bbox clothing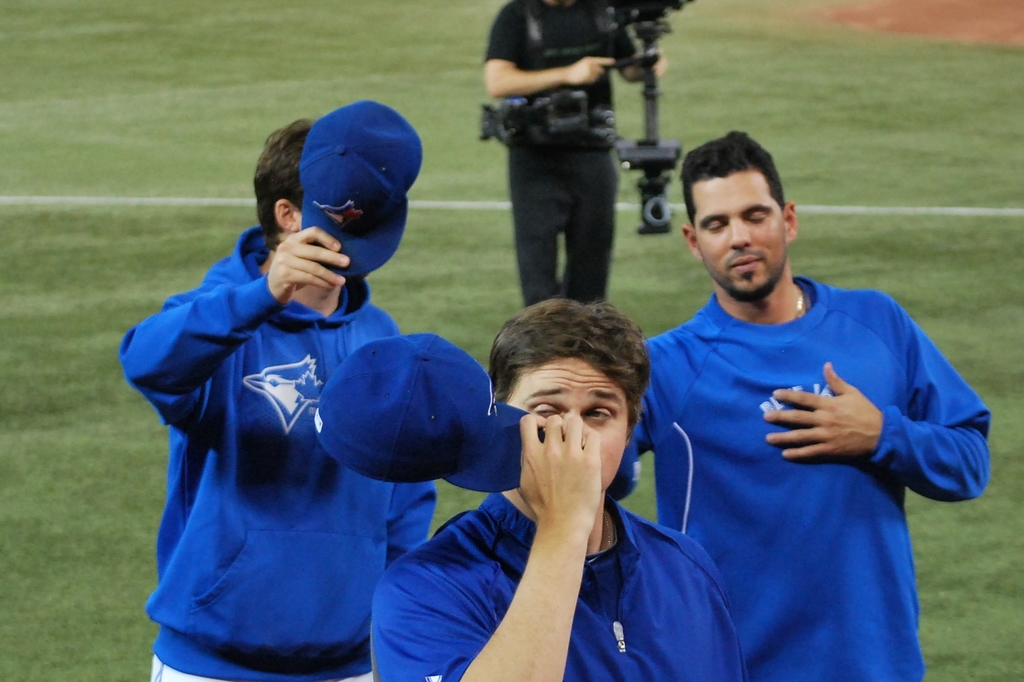
x1=137, y1=209, x2=420, y2=663
